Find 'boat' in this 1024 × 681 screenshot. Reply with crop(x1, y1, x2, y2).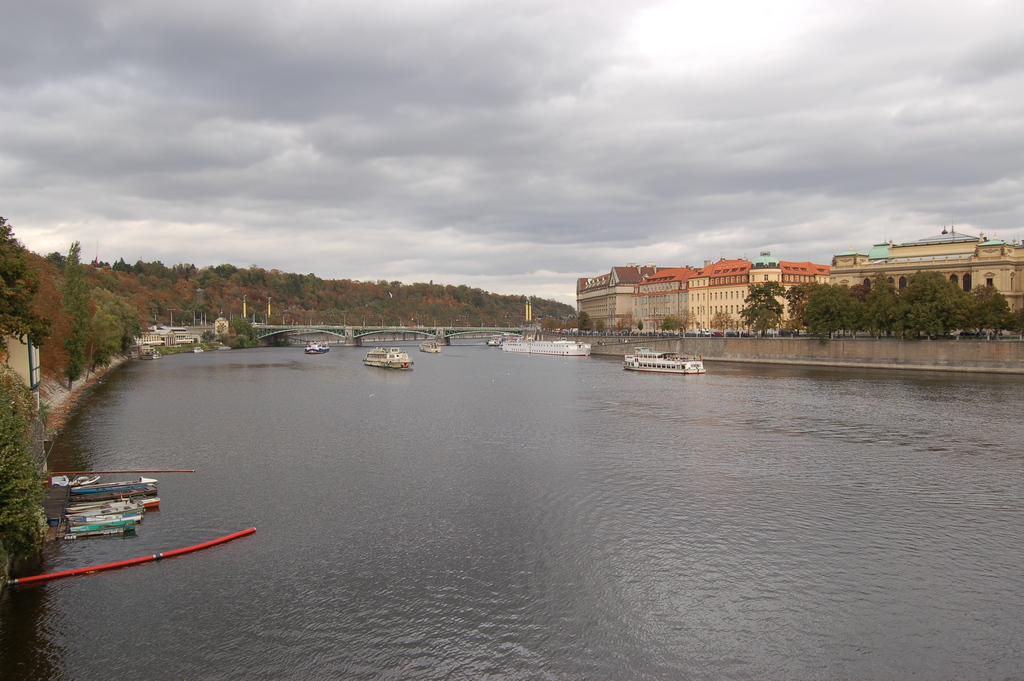
crop(63, 493, 157, 509).
